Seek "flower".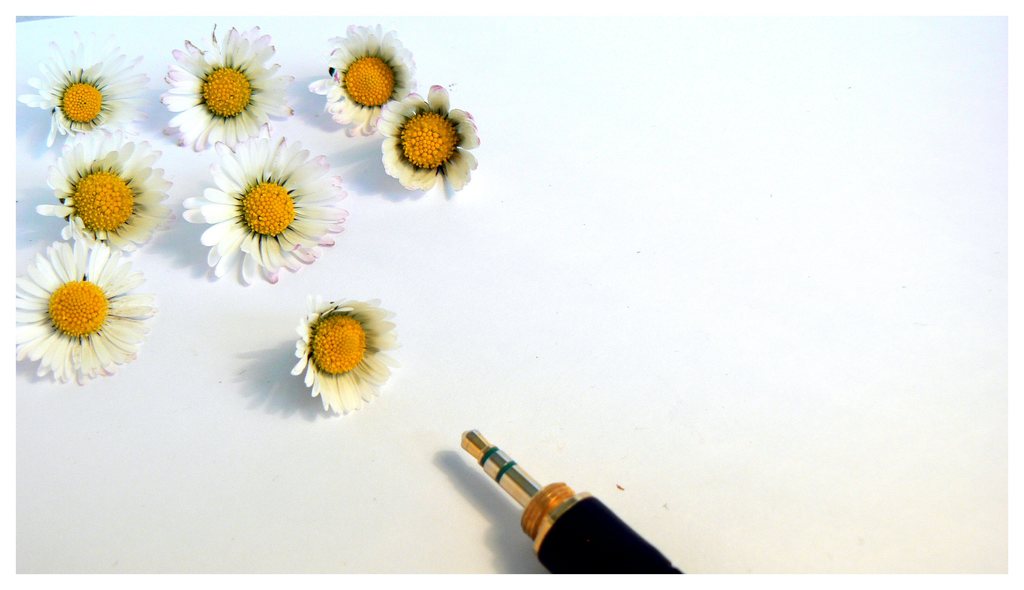
x1=14, y1=240, x2=159, y2=381.
